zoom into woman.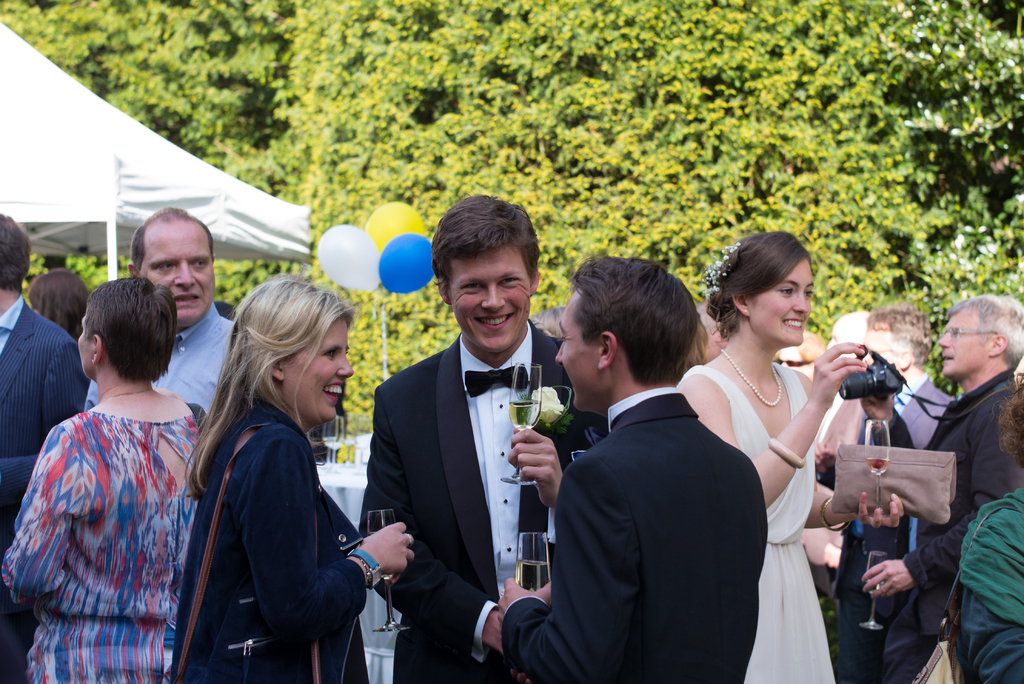
Zoom target: 676, 218, 888, 683.
